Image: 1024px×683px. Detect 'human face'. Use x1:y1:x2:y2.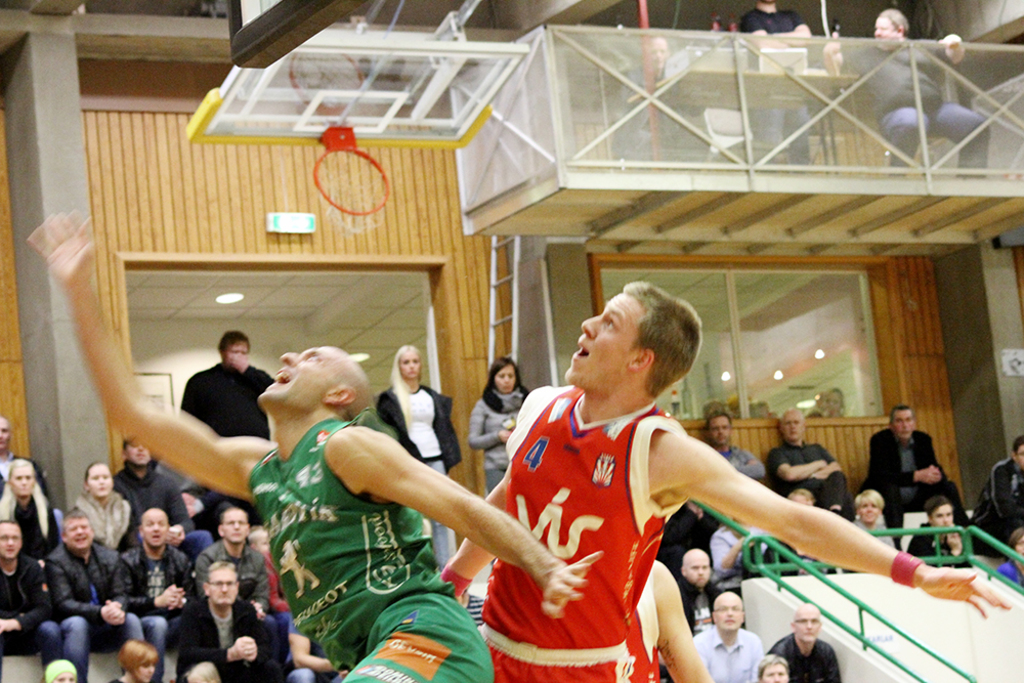
711:597:748:633.
